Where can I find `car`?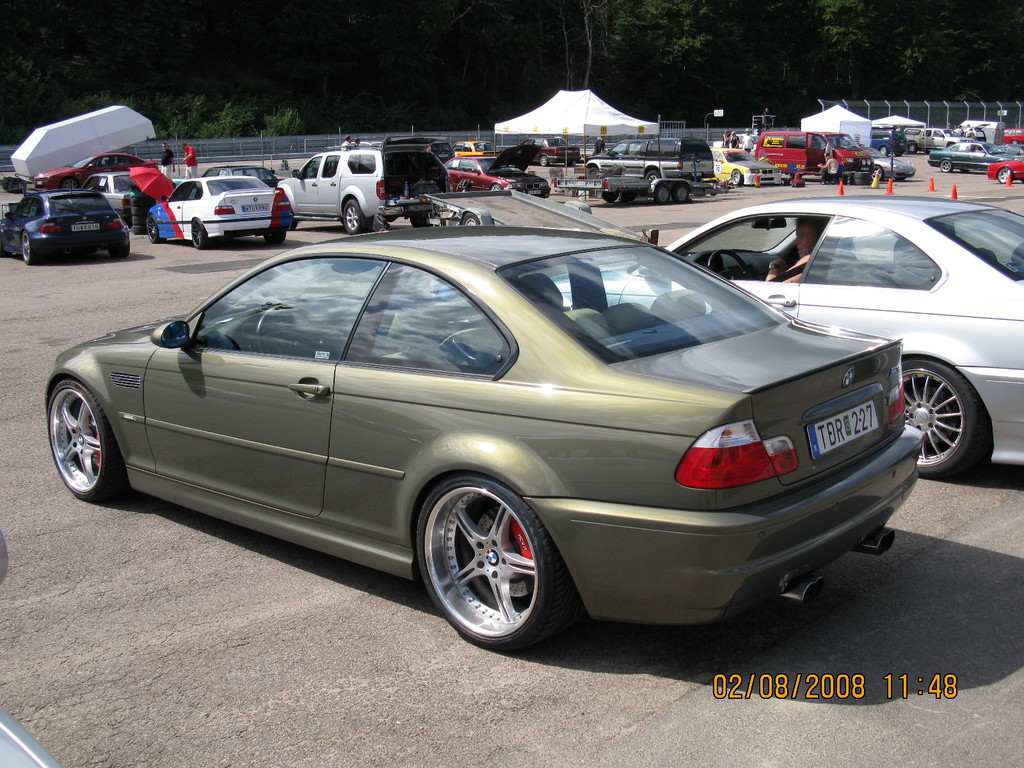
You can find it at x1=430 y1=141 x2=456 y2=162.
